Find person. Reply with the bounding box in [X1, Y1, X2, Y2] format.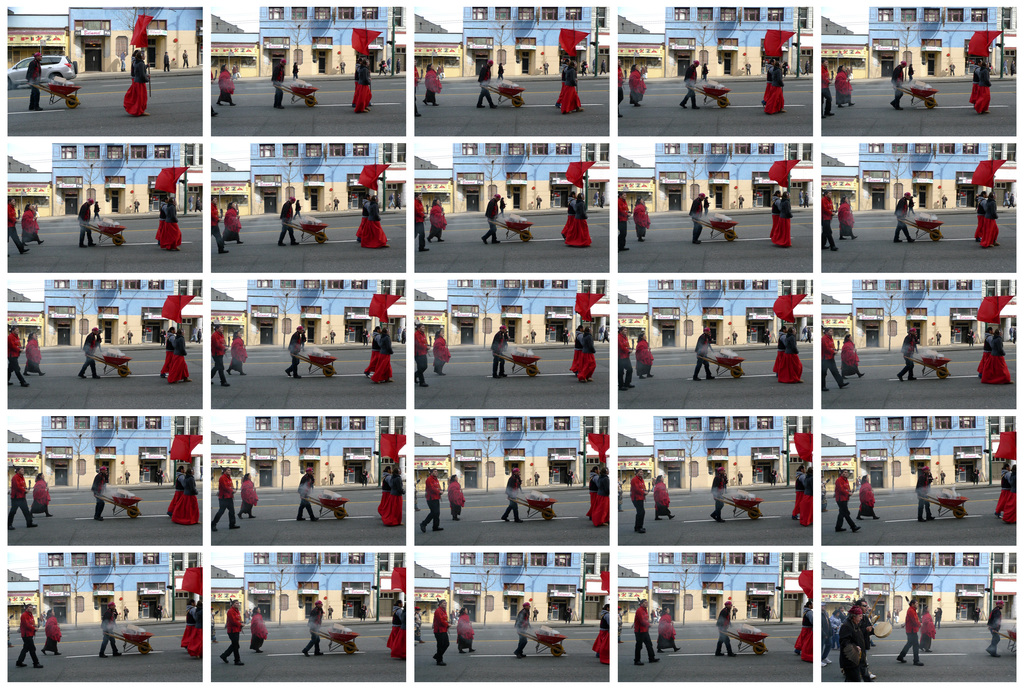
[822, 56, 837, 115].
